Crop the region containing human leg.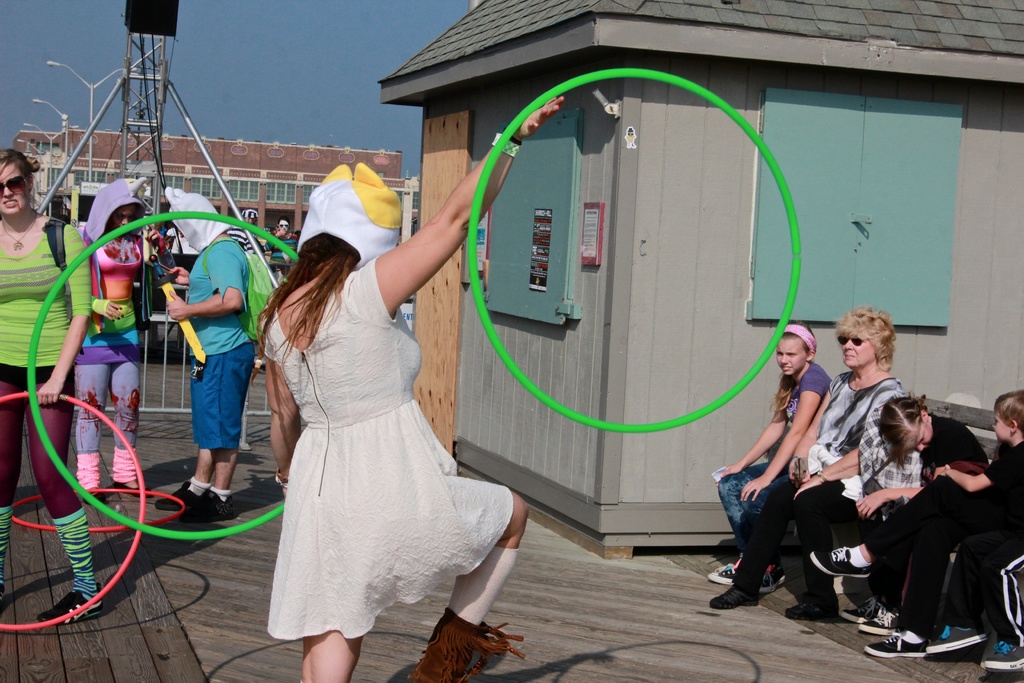
Crop region: (865,497,988,662).
